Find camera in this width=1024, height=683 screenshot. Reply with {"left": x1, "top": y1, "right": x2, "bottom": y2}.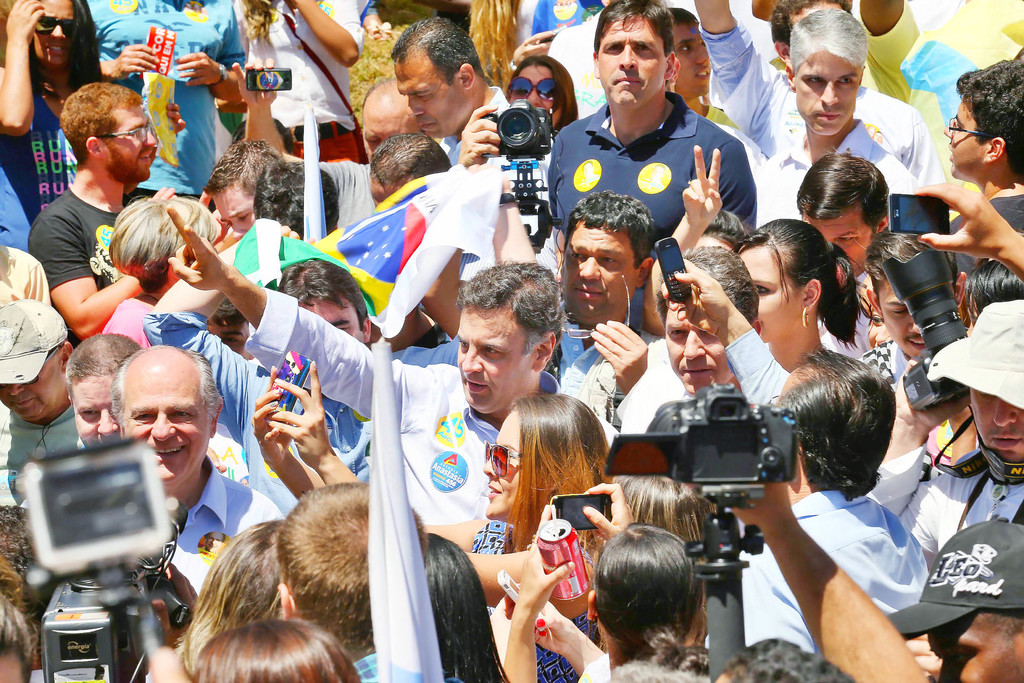
{"left": 551, "top": 492, "right": 614, "bottom": 526}.
